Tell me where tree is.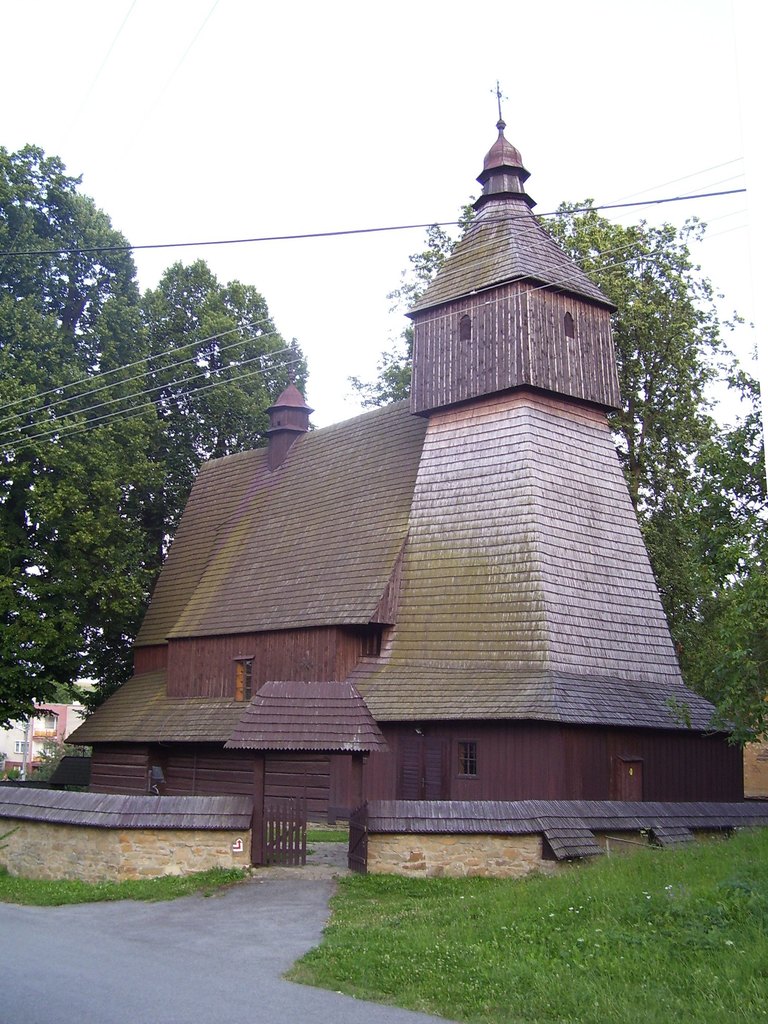
tree is at BBox(1, 285, 154, 732).
